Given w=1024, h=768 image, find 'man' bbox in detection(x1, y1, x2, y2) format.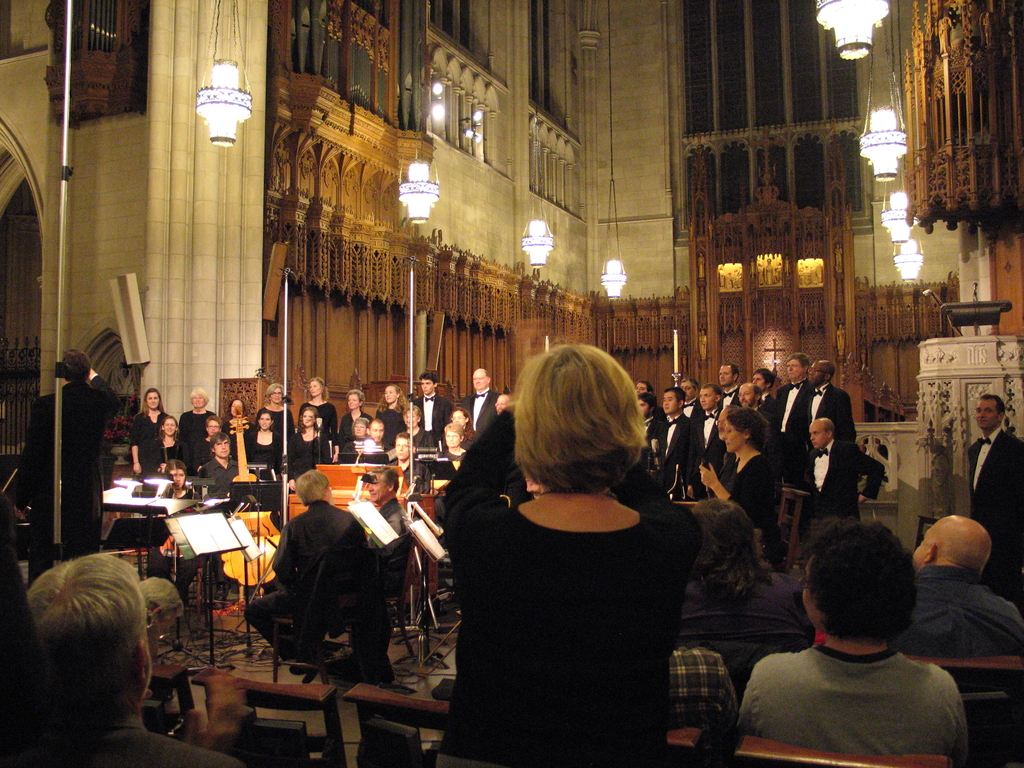
detection(965, 396, 1023, 610).
